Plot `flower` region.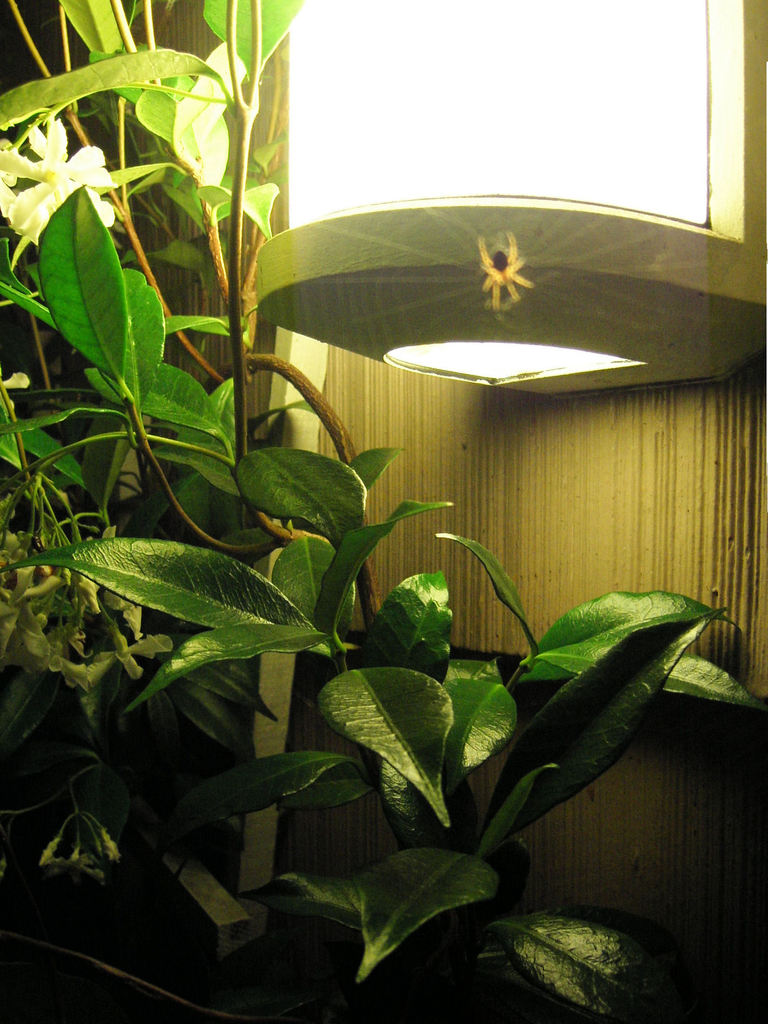
Plotted at bbox=[0, 372, 29, 390].
